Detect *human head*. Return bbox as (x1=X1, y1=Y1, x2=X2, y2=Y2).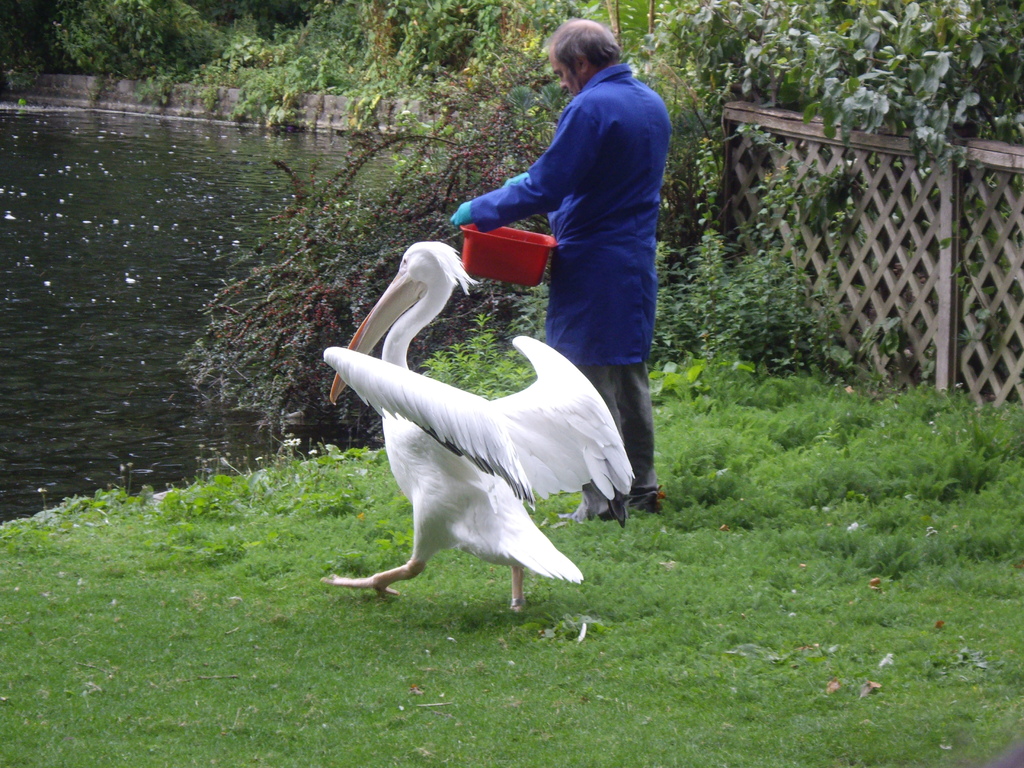
(x1=545, y1=9, x2=618, y2=92).
